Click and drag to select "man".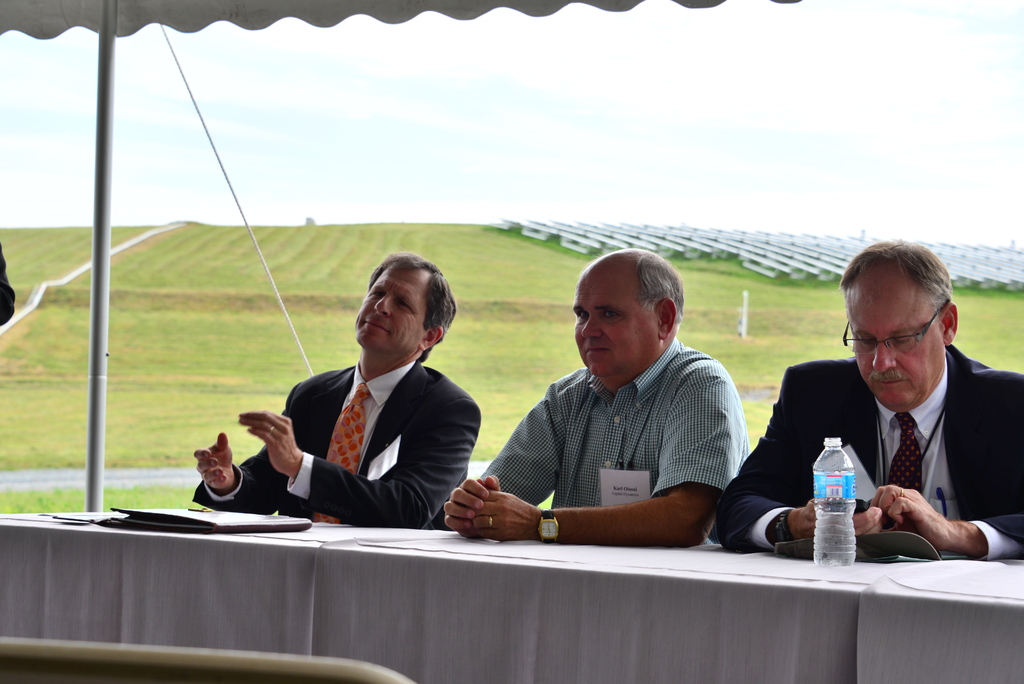
Selection: box(195, 246, 488, 526).
